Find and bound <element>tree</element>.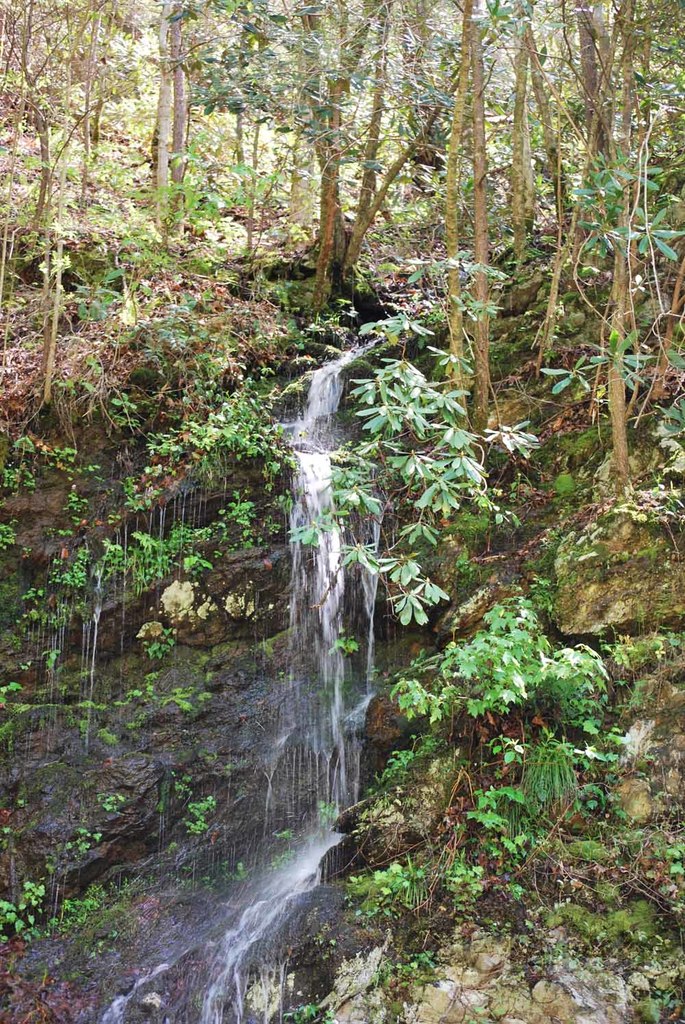
Bound: x1=450 y1=0 x2=493 y2=450.
